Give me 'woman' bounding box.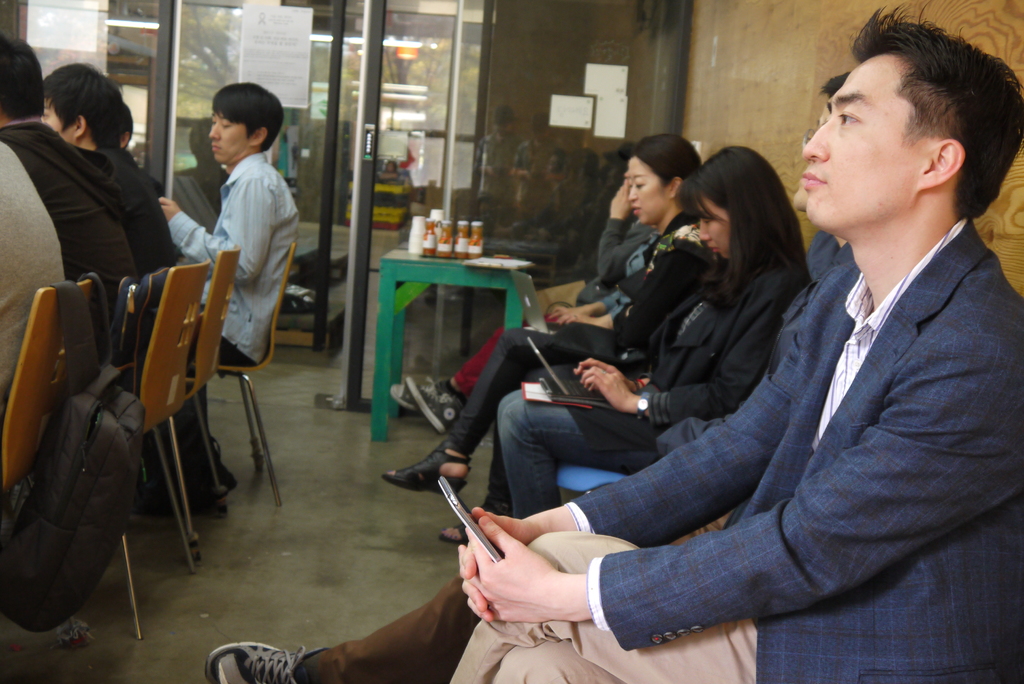
496,146,815,519.
